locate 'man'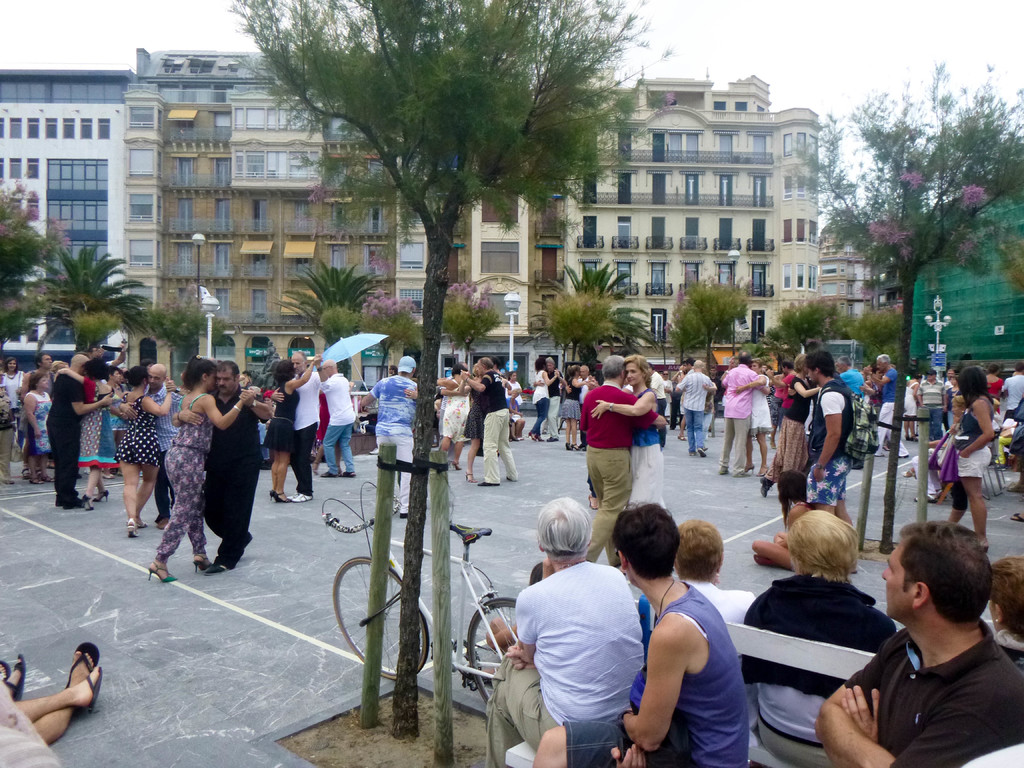
[359,358,412,519]
